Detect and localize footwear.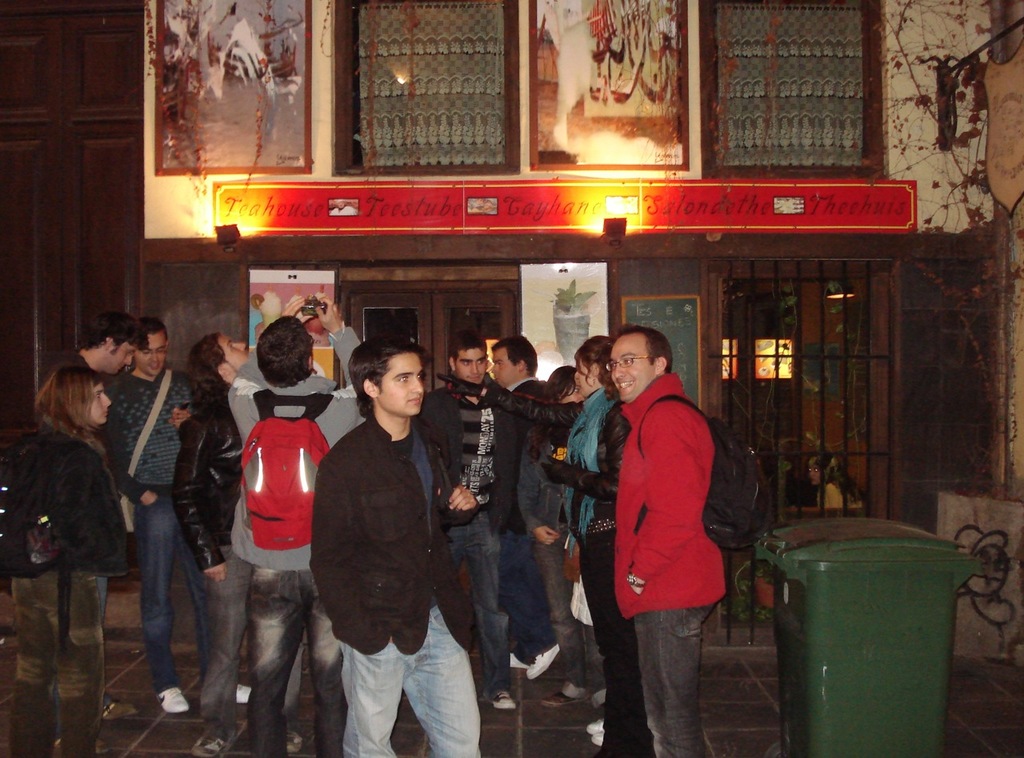
Localized at Rect(197, 718, 231, 757).
